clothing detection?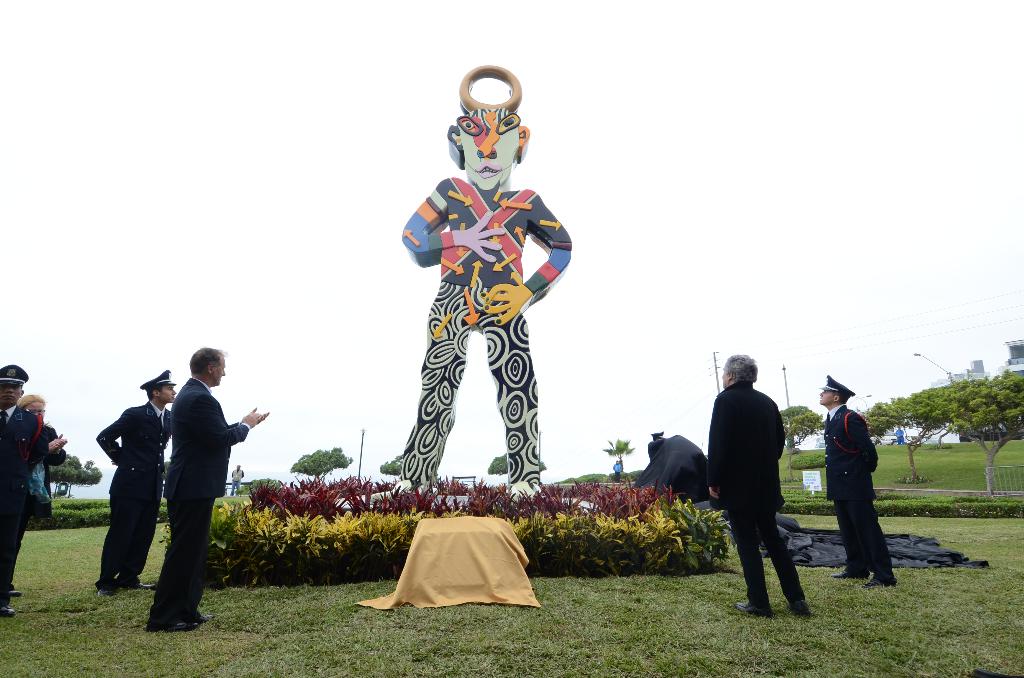
<region>143, 377, 248, 631</region>
